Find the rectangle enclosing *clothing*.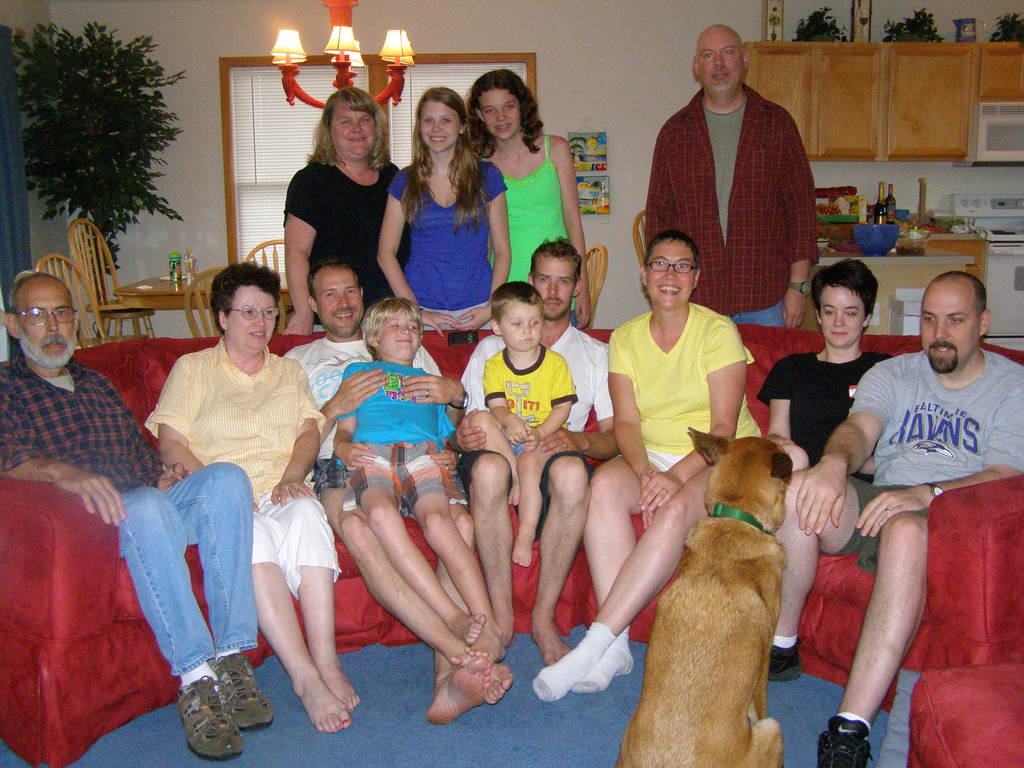
(471,345,582,461).
